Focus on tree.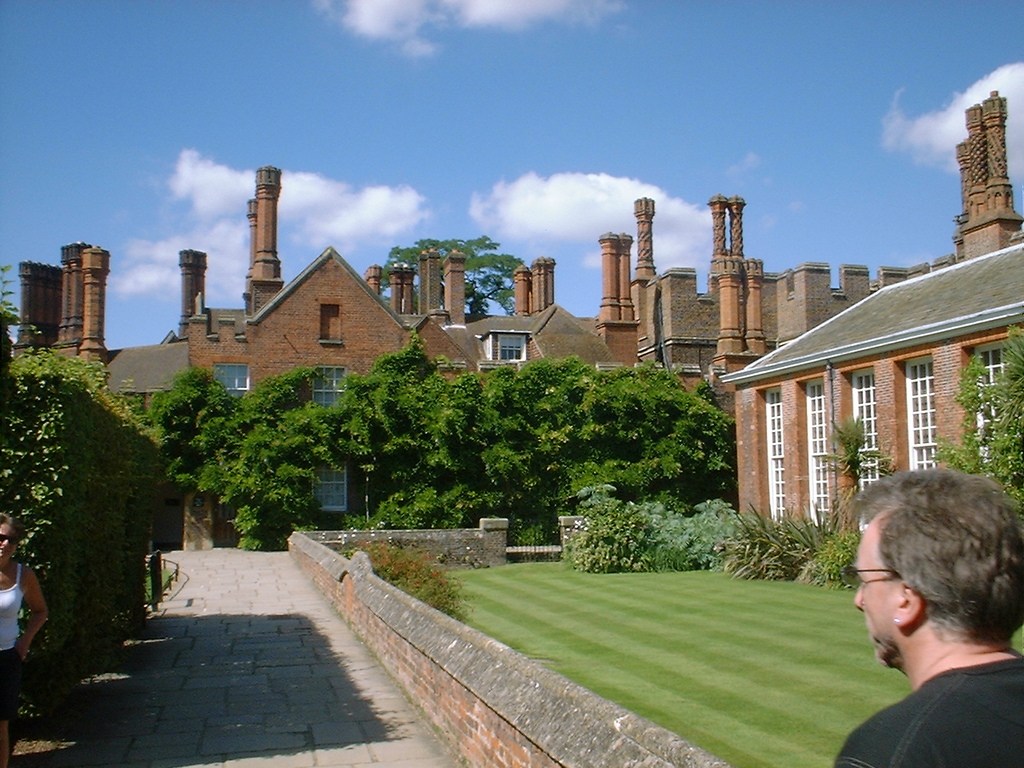
Focused at <region>932, 330, 1023, 482</region>.
